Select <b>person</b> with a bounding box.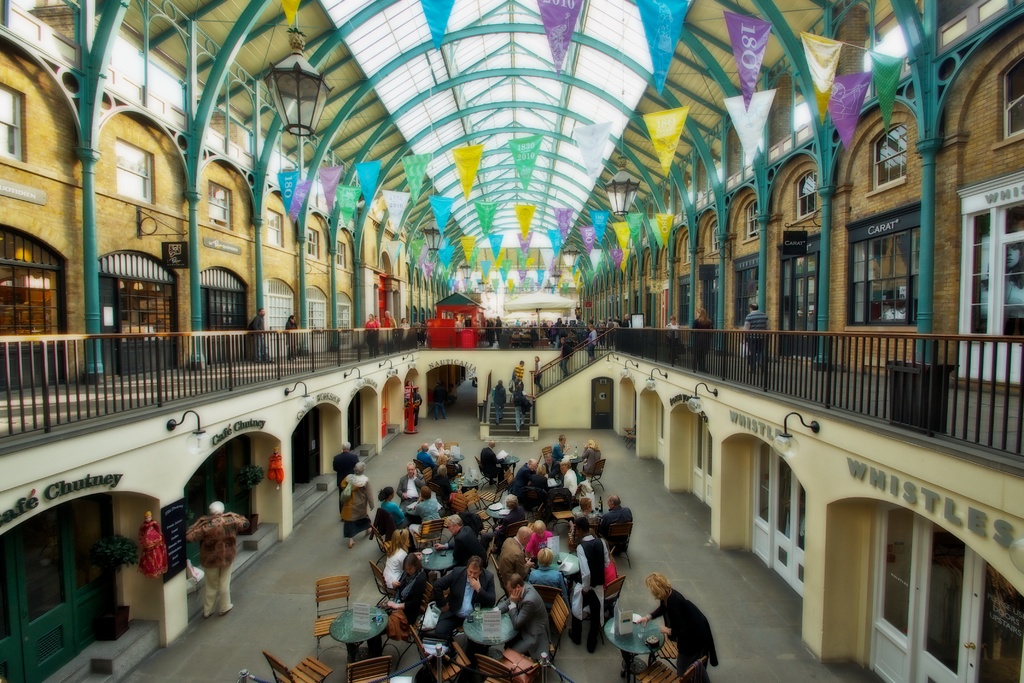
510:361:523:389.
